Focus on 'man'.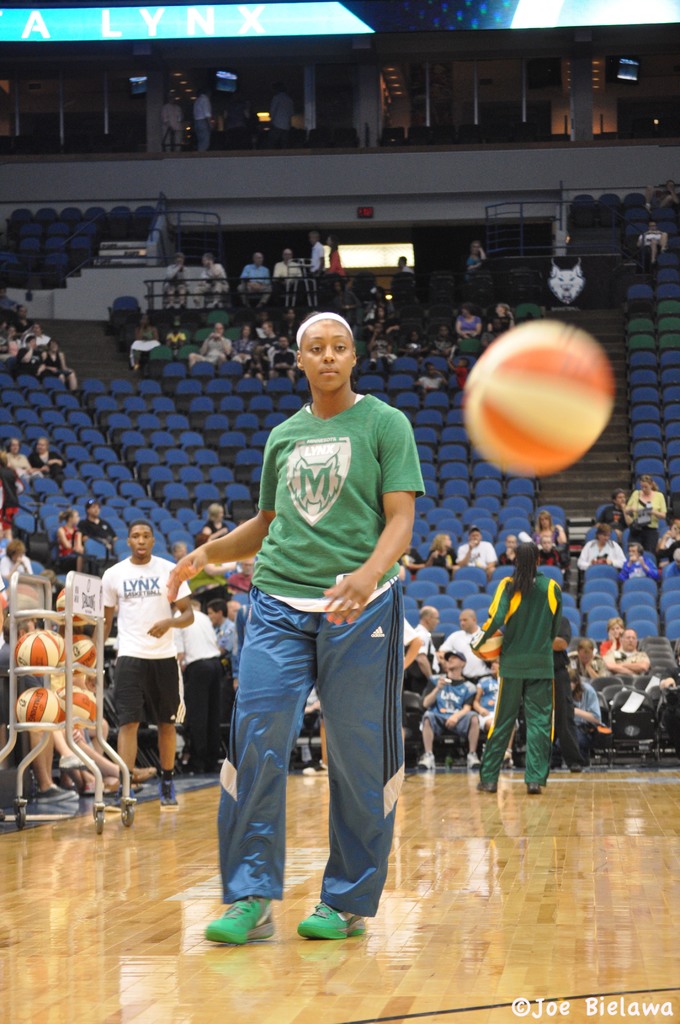
Focused at [186,323,238,372].
